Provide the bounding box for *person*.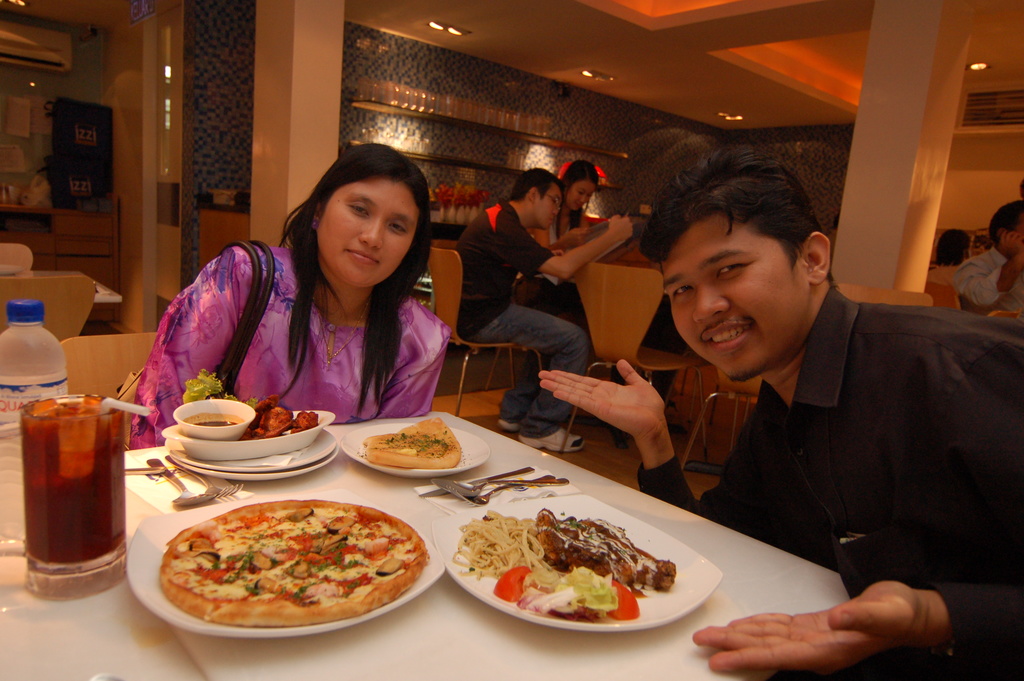
958 197 1023 322.
